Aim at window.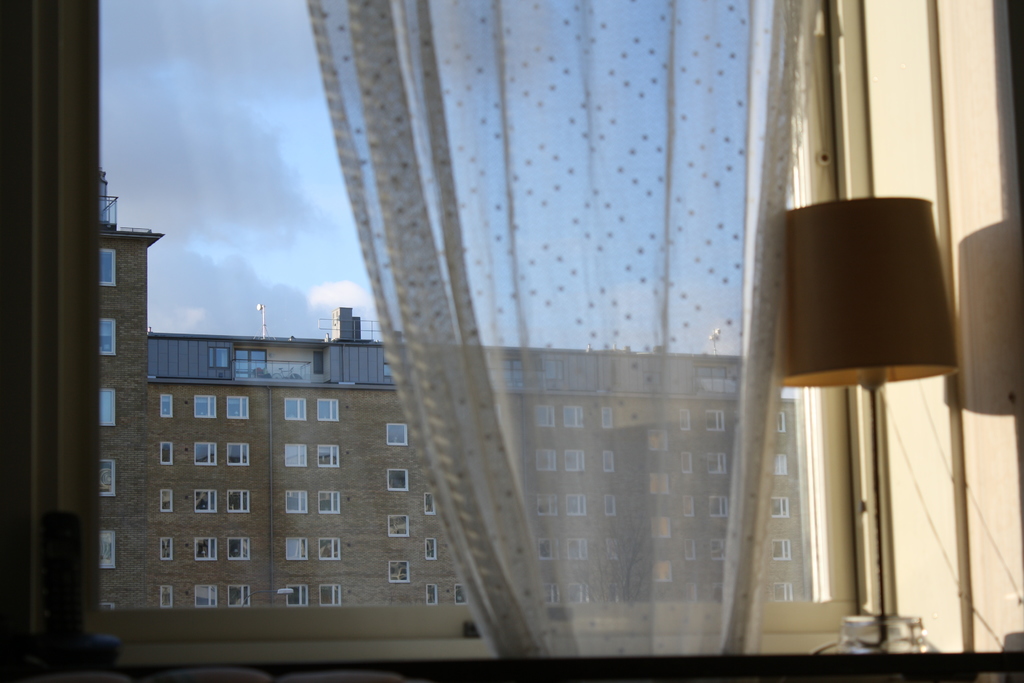
Aimed at box=[564, 451, 586, 468].
